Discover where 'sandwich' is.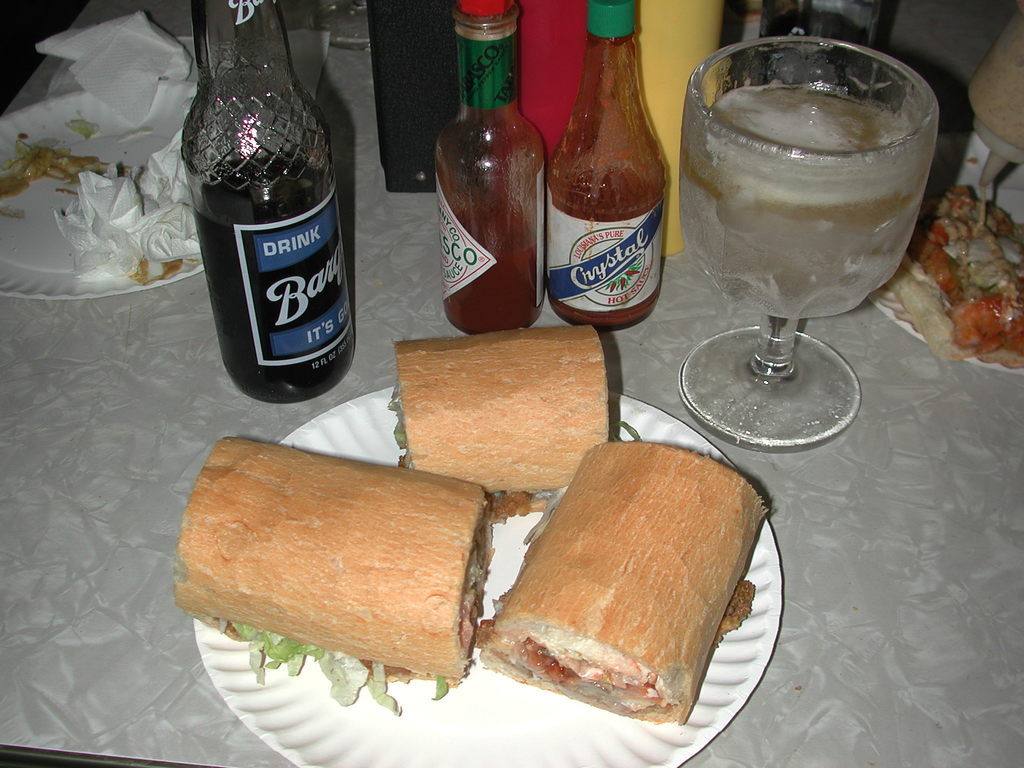
Discovered at 477, 440, 776, 726.
